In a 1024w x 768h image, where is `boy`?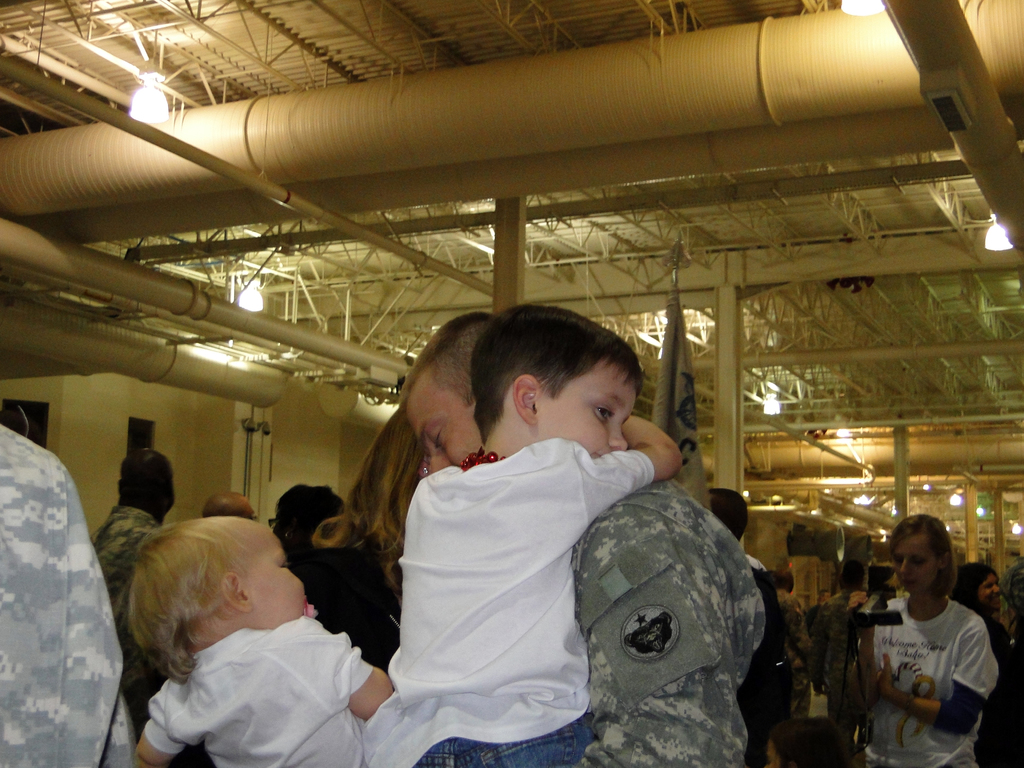
132/515/396/767.
